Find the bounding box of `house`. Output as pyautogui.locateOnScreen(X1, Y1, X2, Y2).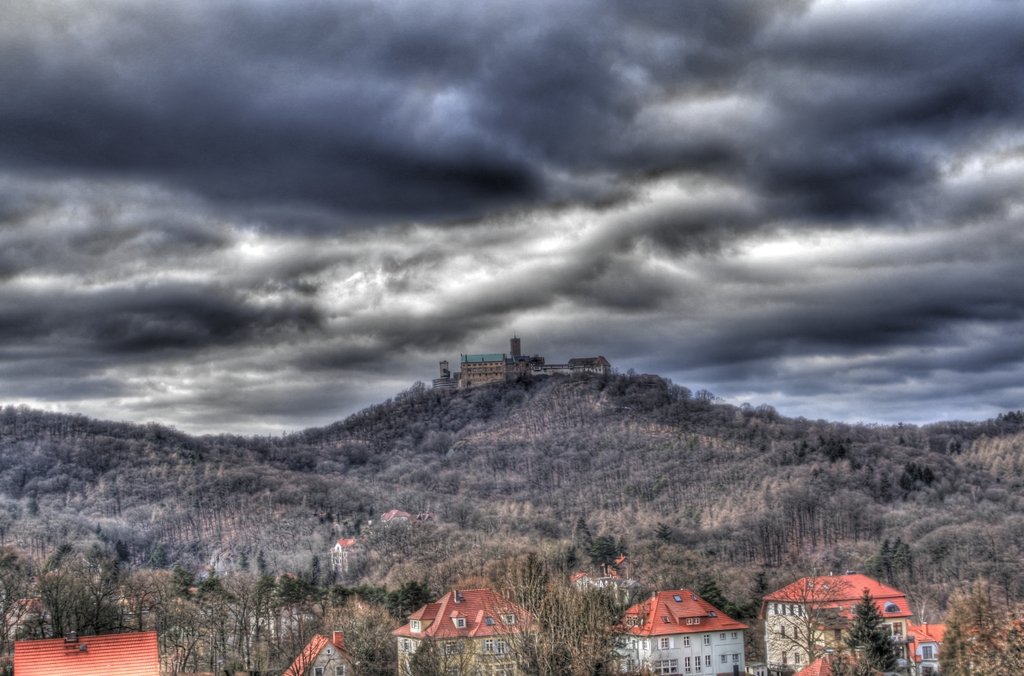
pyautogui.locateOnScreen(332, 532, 364, 572).
